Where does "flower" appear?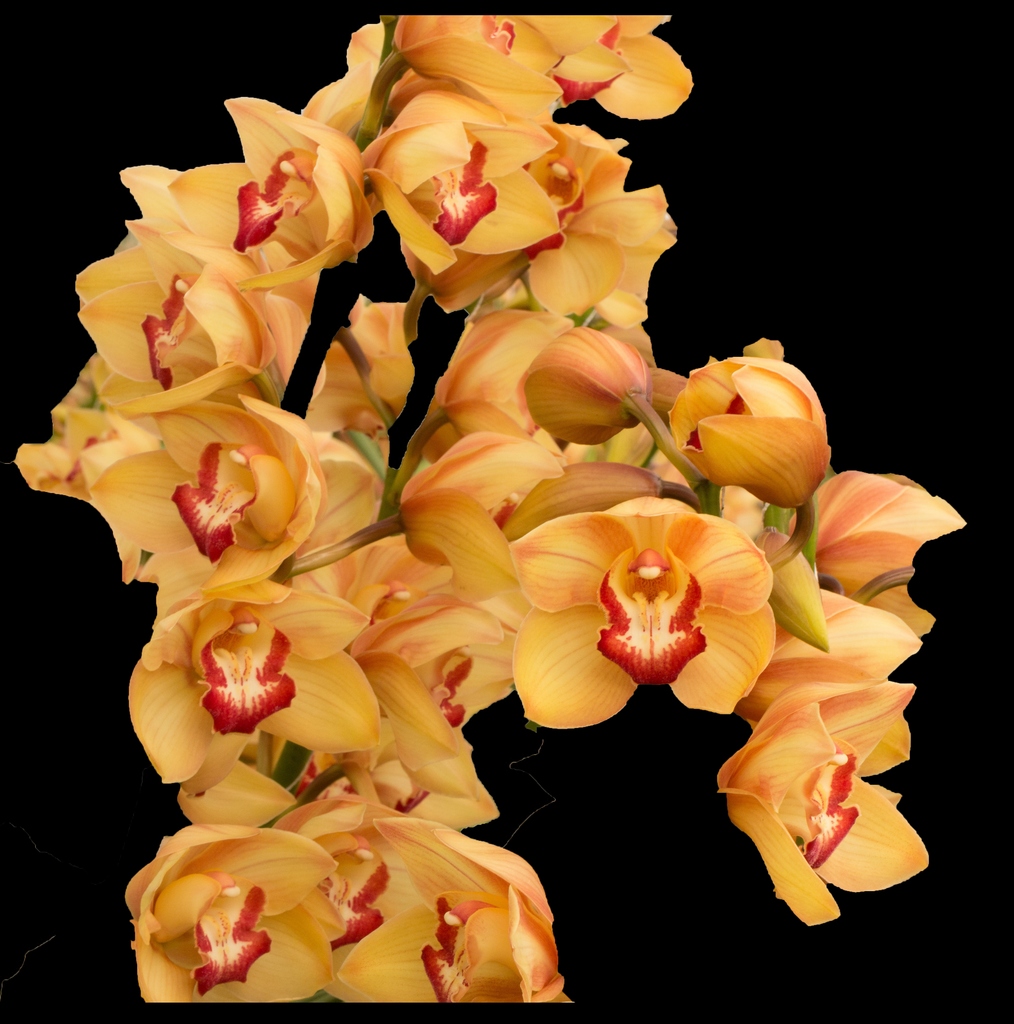
Appears at (left=127, top=578, right=384, bottom=798).
